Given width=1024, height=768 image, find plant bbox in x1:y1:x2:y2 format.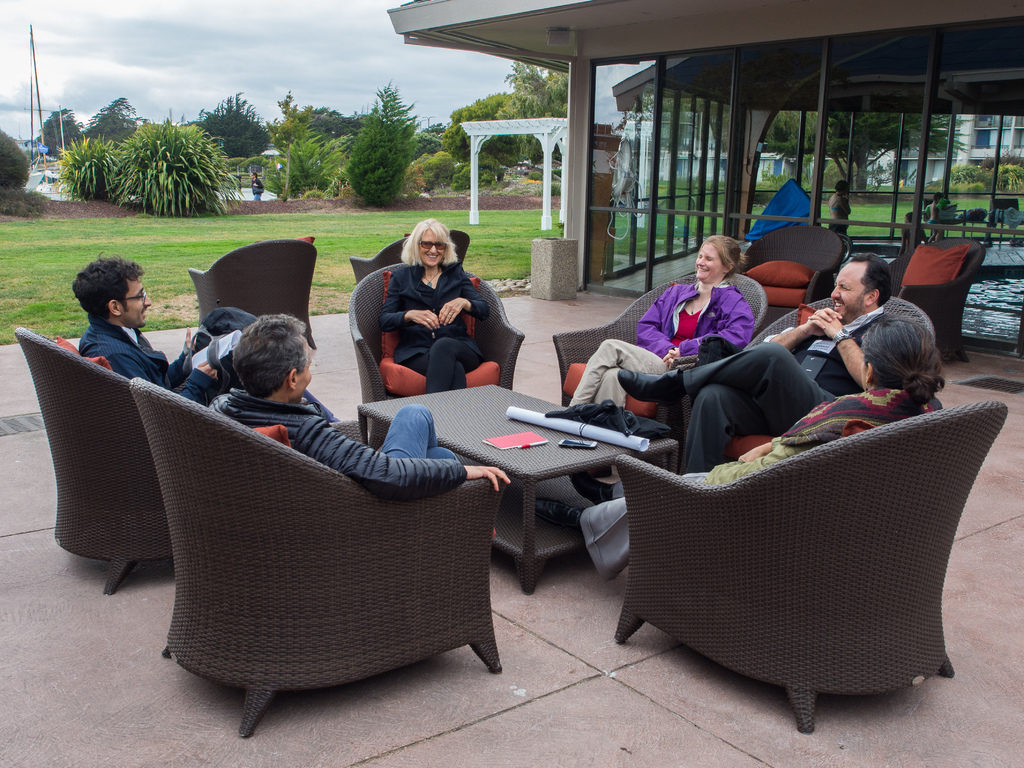
522:160:566:209.
